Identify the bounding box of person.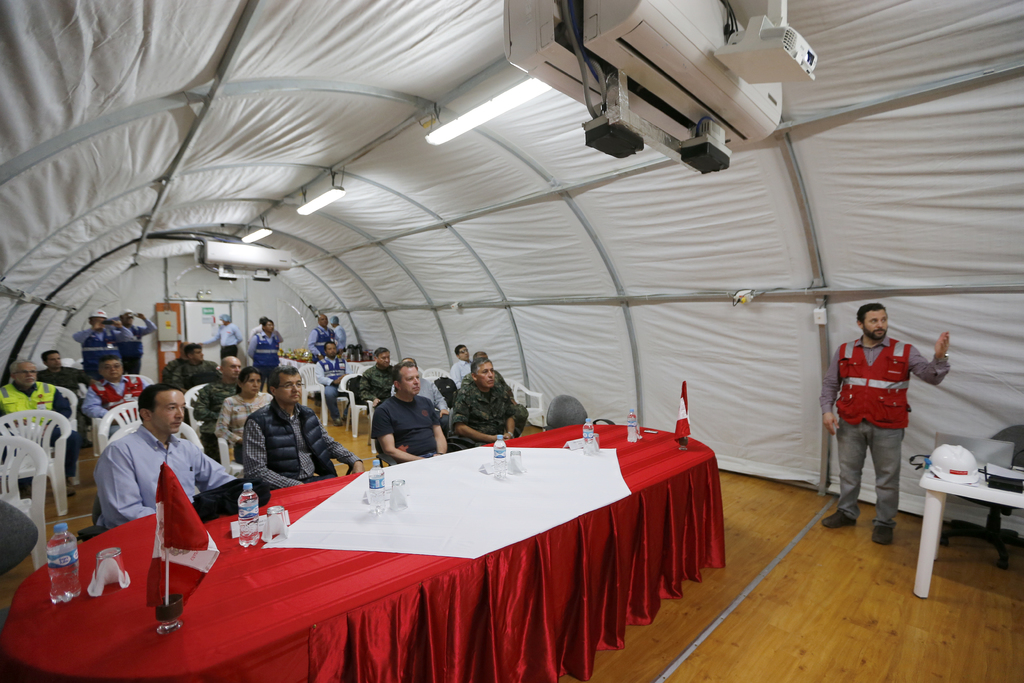
72,306,133,377.
